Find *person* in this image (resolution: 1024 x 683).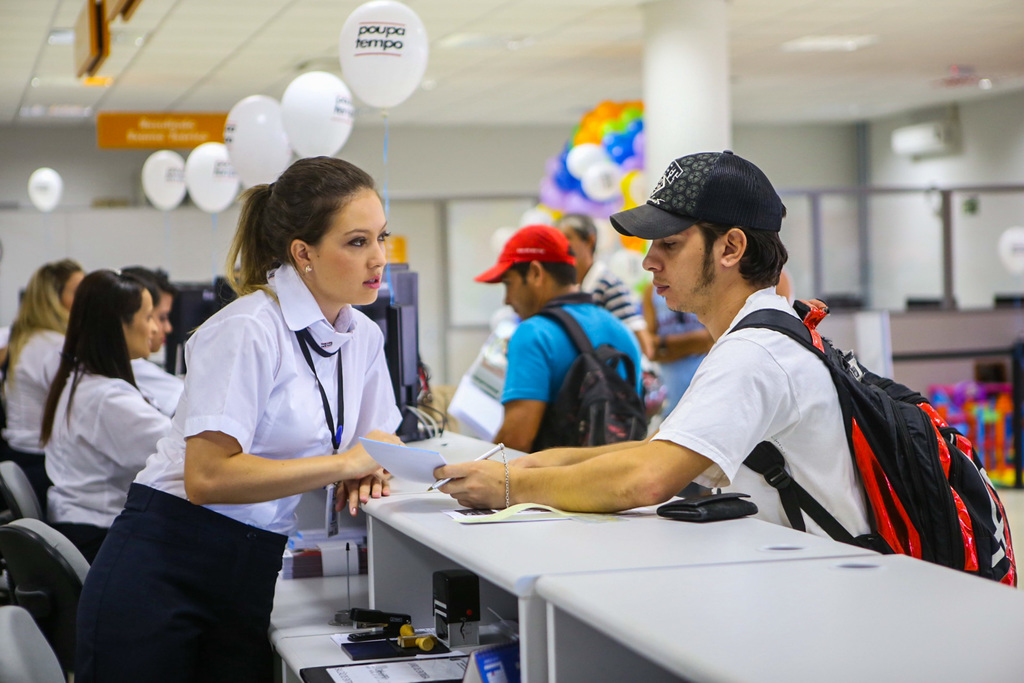
{"left": 549, "top": 206, "right": 652, "bottom": 434}.
